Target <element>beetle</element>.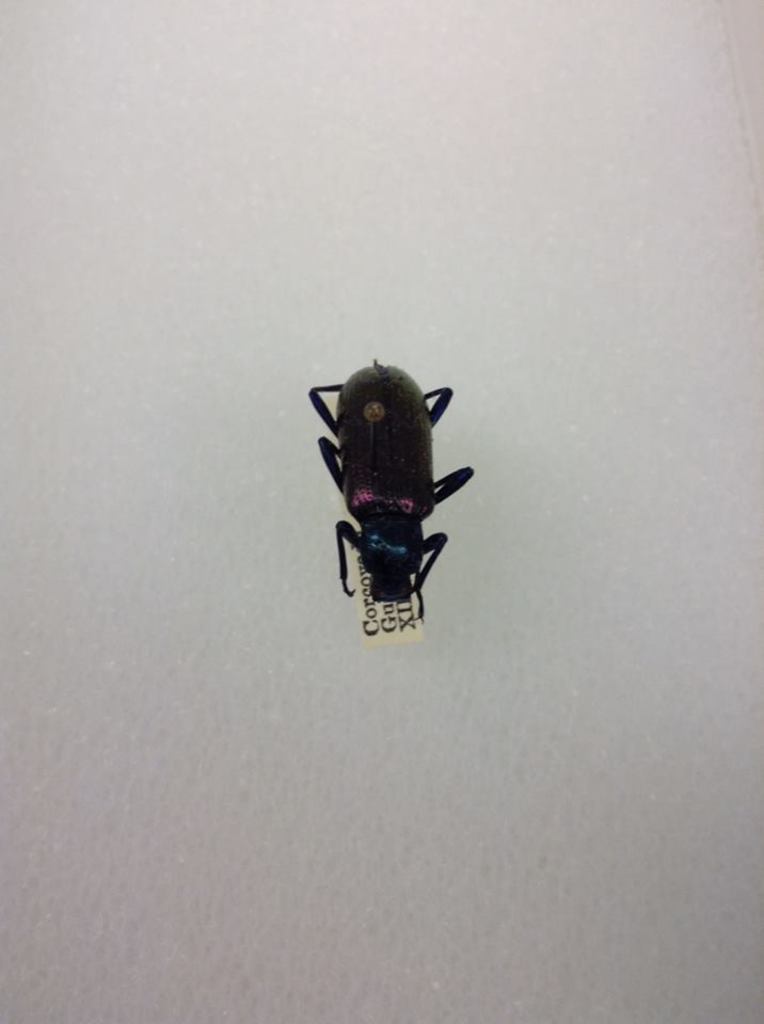
Target region: 300/336/484/643.
